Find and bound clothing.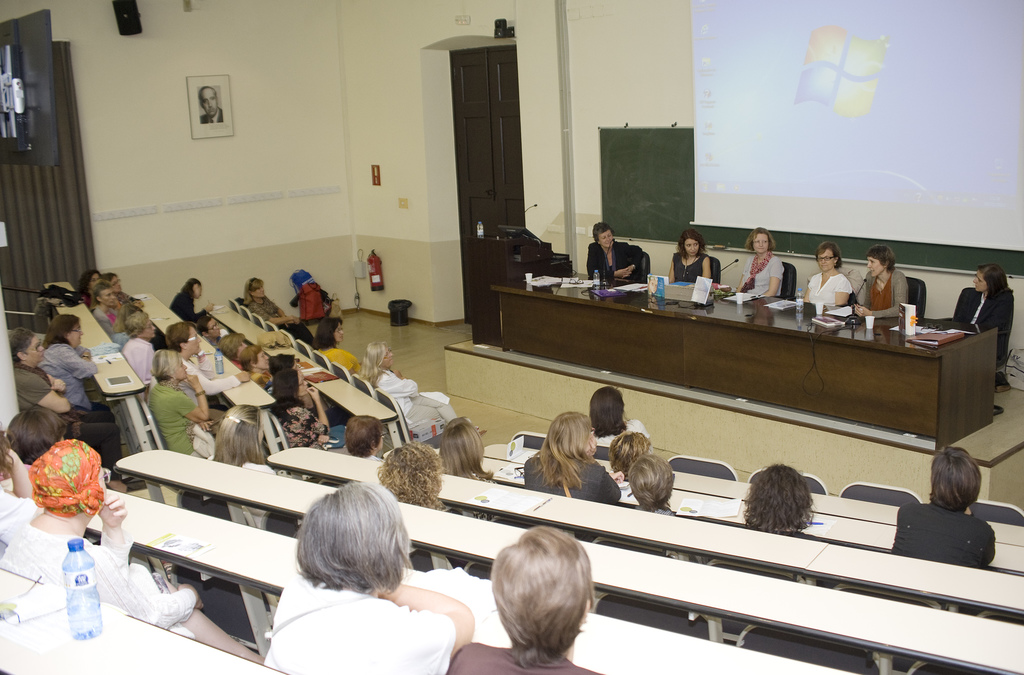
Bound: 27/529/193/635.
